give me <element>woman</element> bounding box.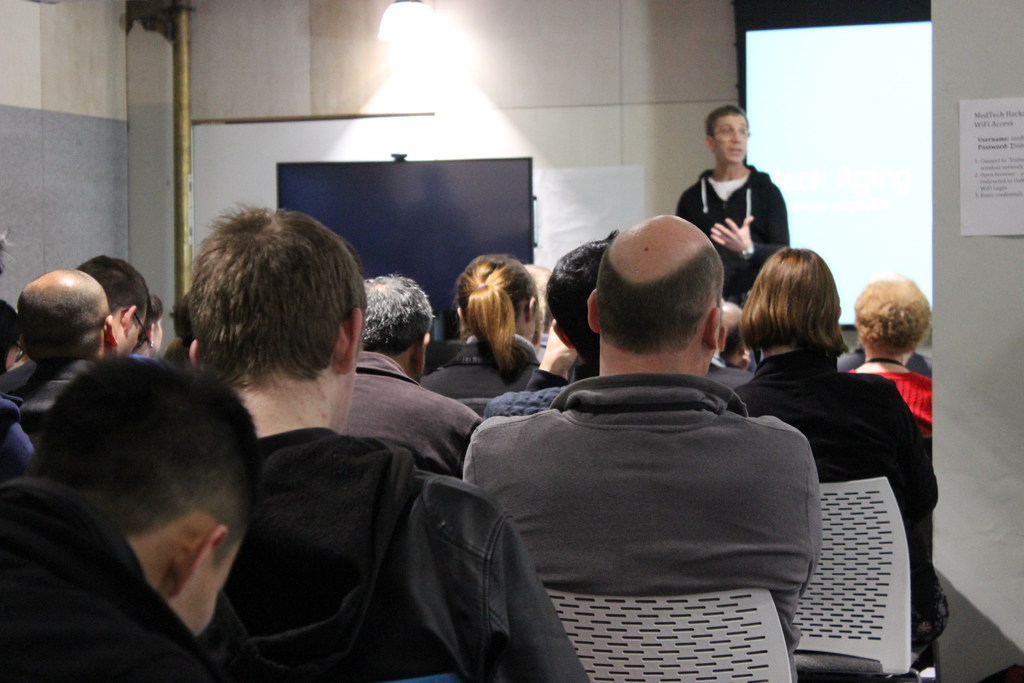
bbox(435, 251, 563, 407).
